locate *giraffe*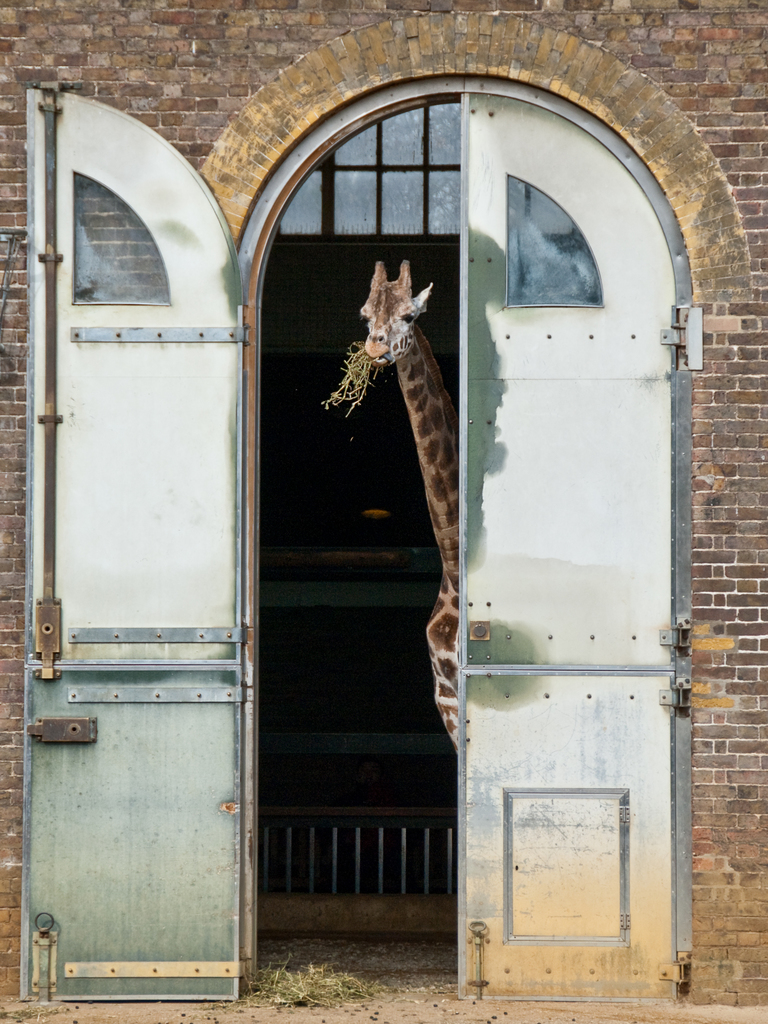
356, 260, 460, 741
